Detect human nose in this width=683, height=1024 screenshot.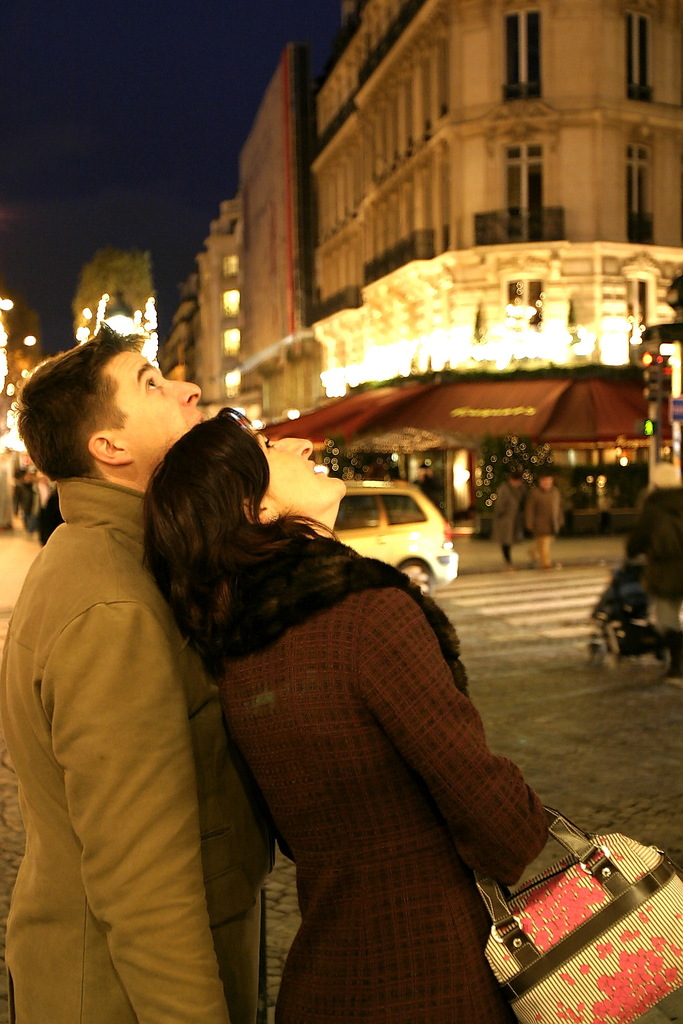
Detection: BBox(274, 433, 315, 461).
